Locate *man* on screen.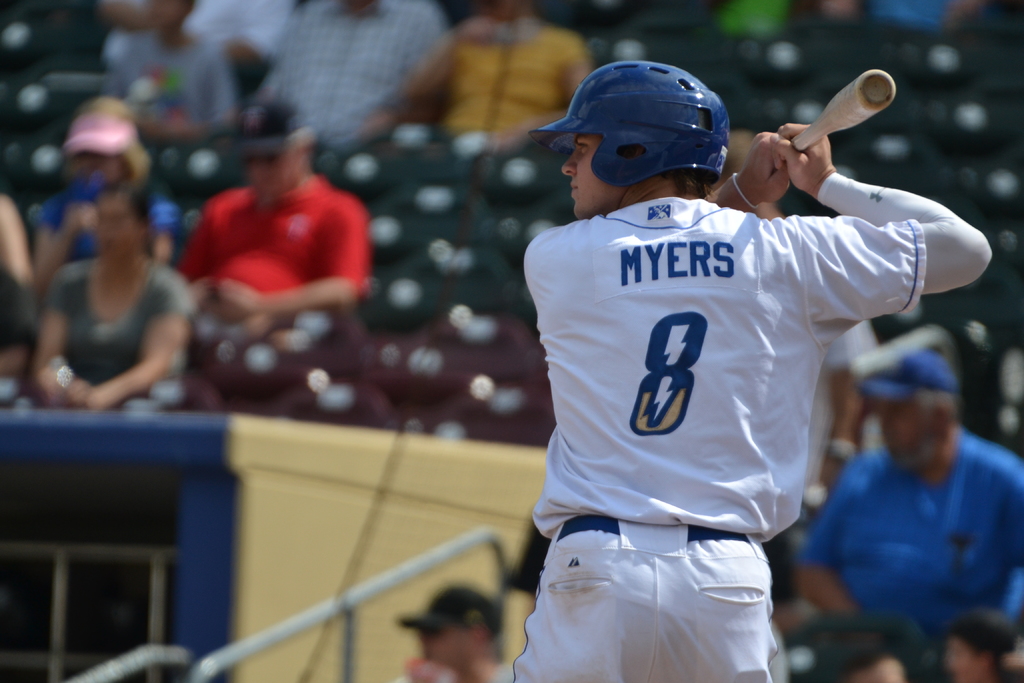
On screen at bbox=(807, 349, 1023, 682).
